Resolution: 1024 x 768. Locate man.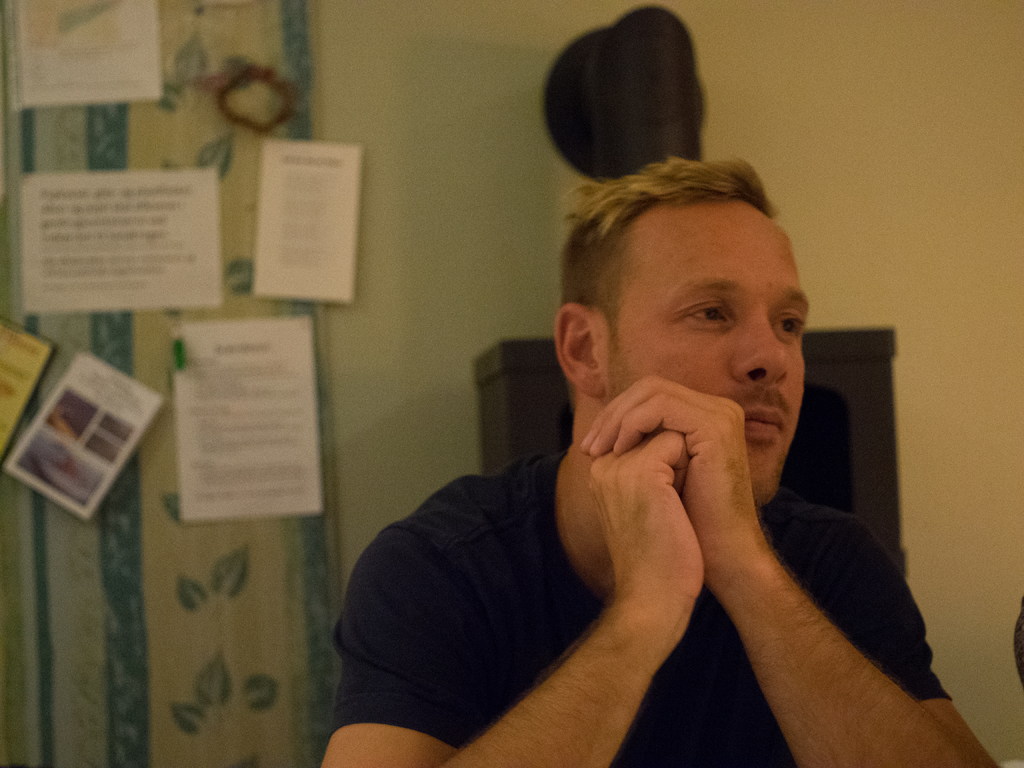
(left=334, top=81, right=1001, bottom=762).
